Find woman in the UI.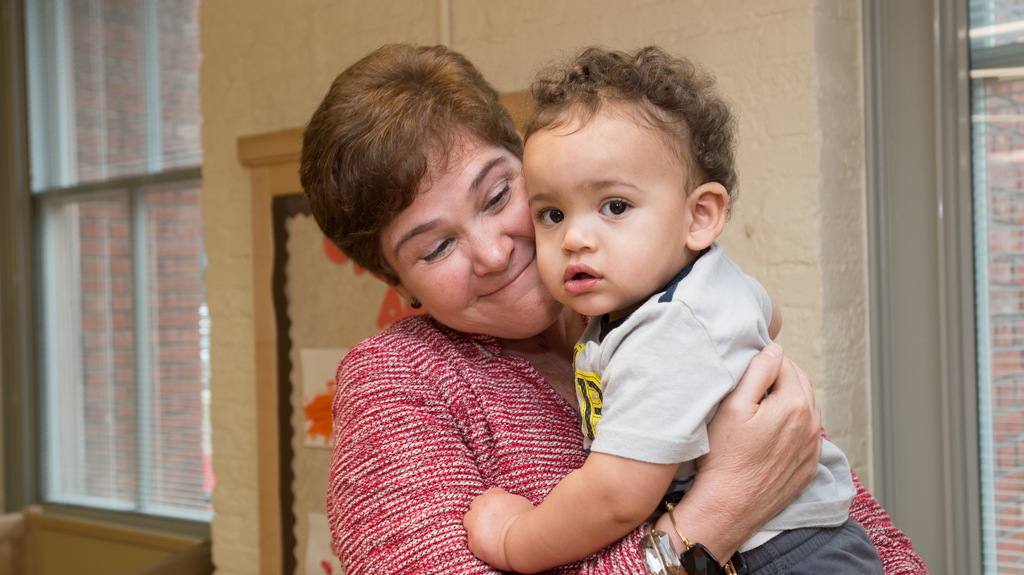
UI element at bbox(301, 42, 927, 574).
